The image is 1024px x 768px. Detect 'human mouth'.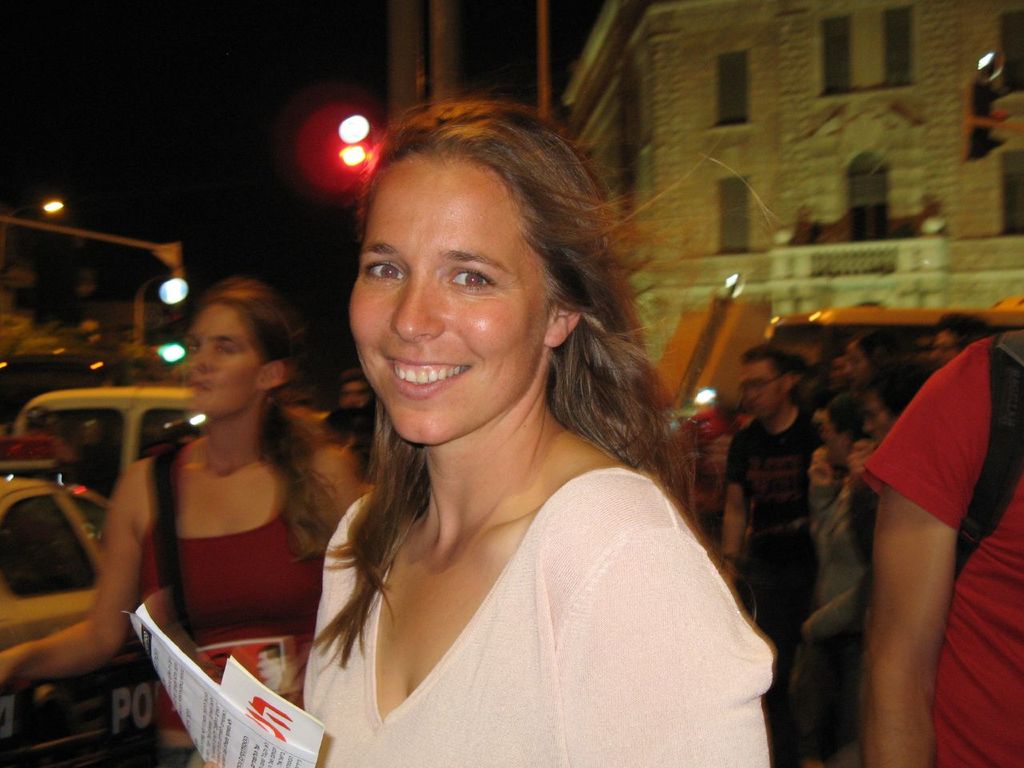
Detection: pyautogui.locateOnScreen(382, 358, 470, 402).
